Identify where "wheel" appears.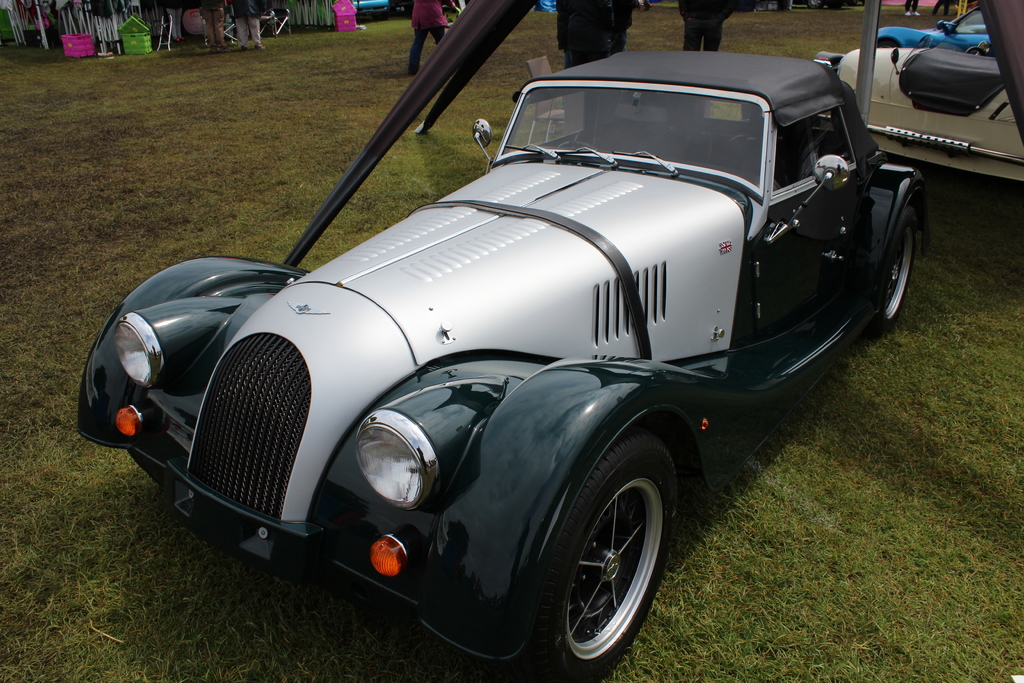
Appears at 868:204:915:325.
